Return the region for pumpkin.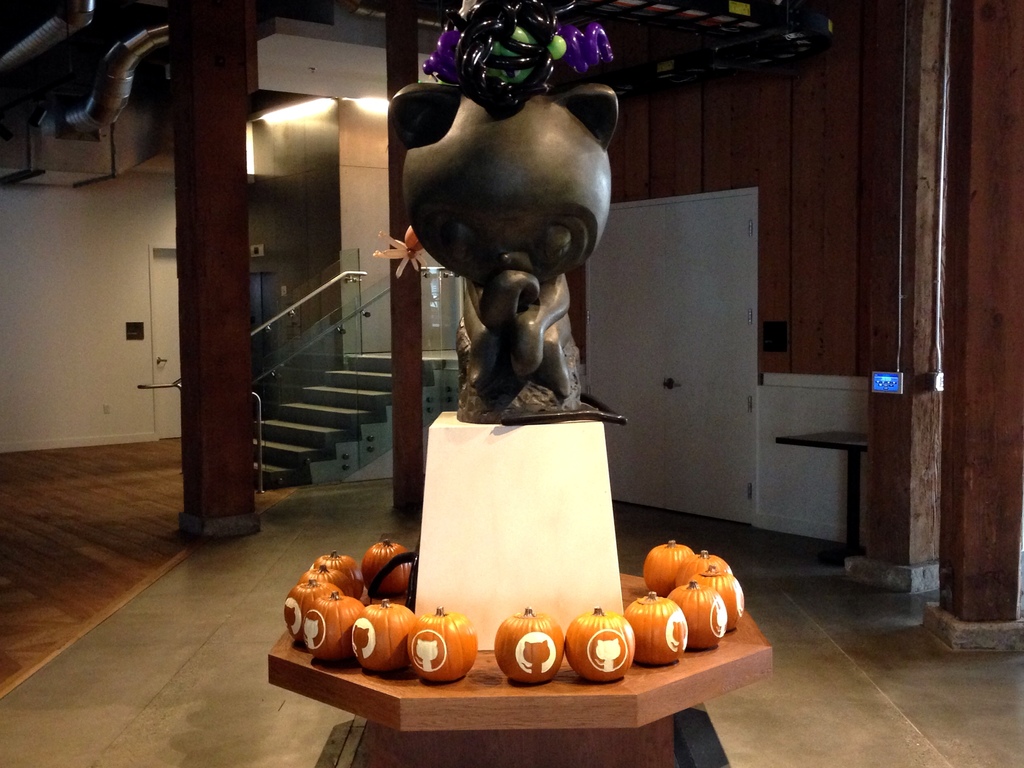
bbox=[303, 591, 365, 660].
